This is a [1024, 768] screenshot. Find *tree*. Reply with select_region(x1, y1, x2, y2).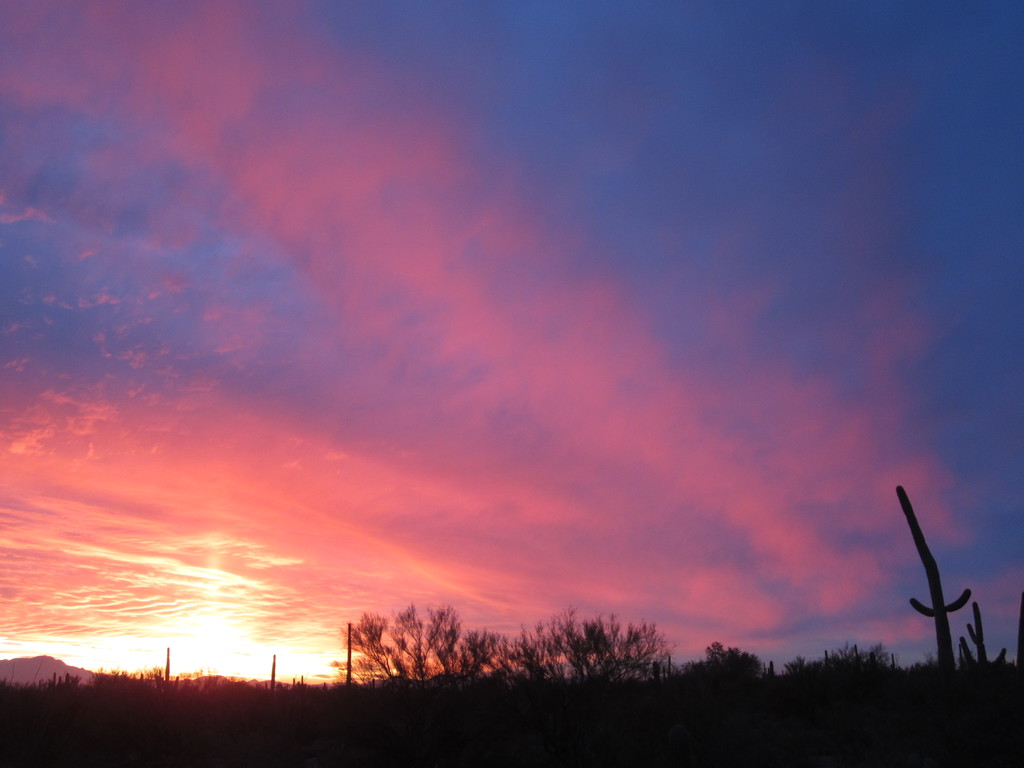
select_region(506, 600, 670, 685).
